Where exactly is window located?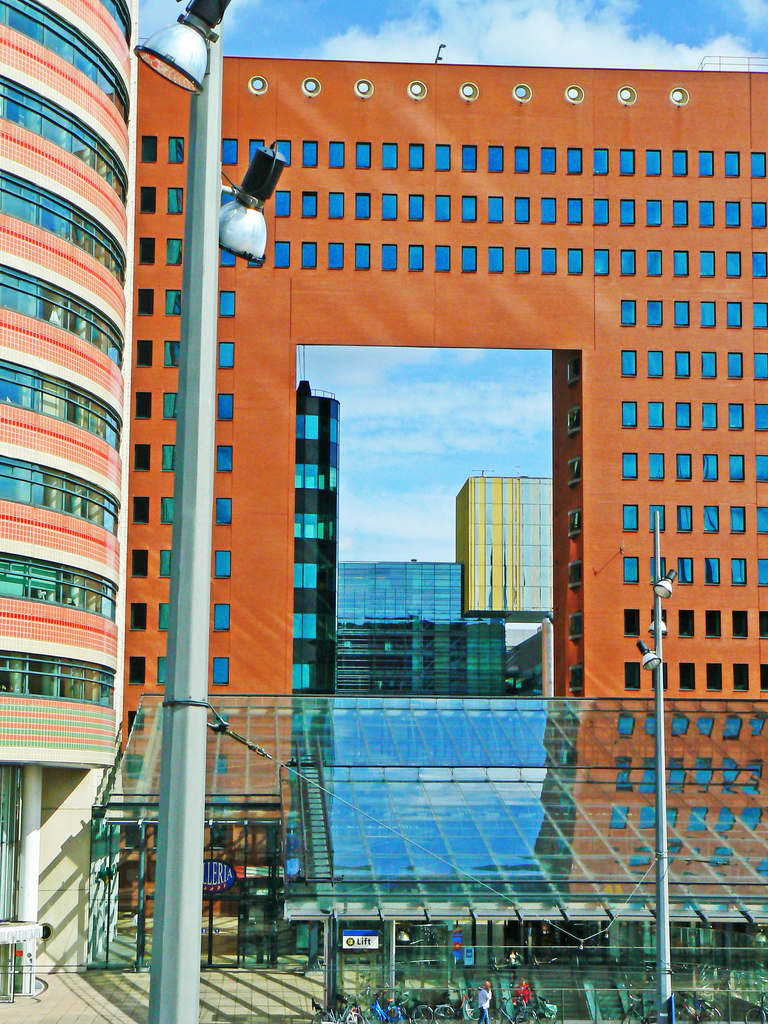
Its bounding box is <region>160, 445, 176, 476</region>.
